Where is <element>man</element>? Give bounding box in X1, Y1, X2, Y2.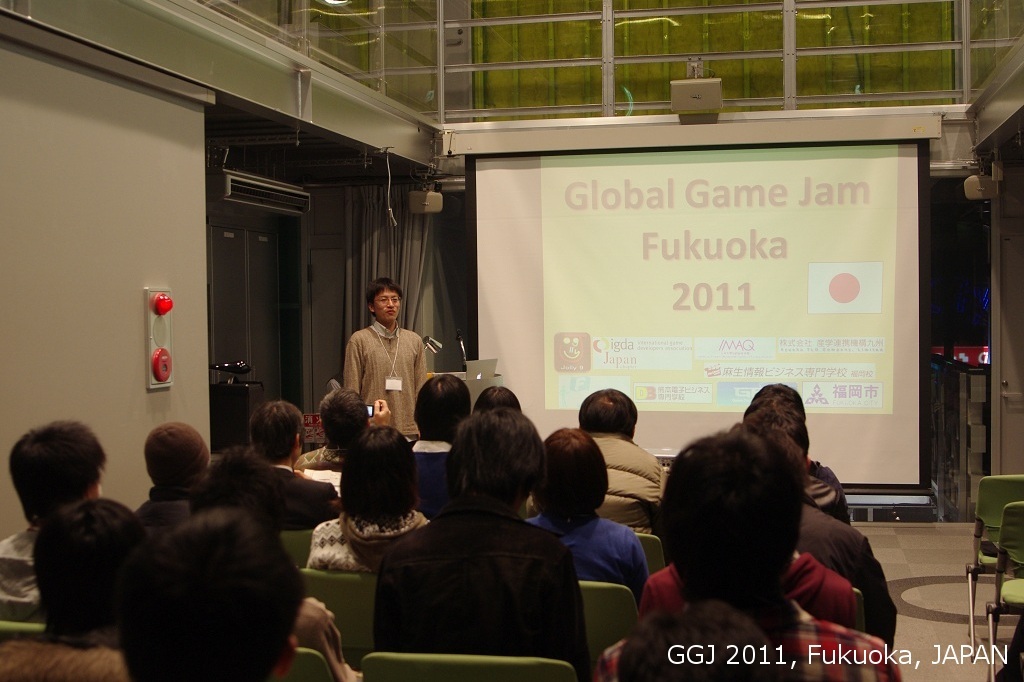
731, 424, 900, 641.
